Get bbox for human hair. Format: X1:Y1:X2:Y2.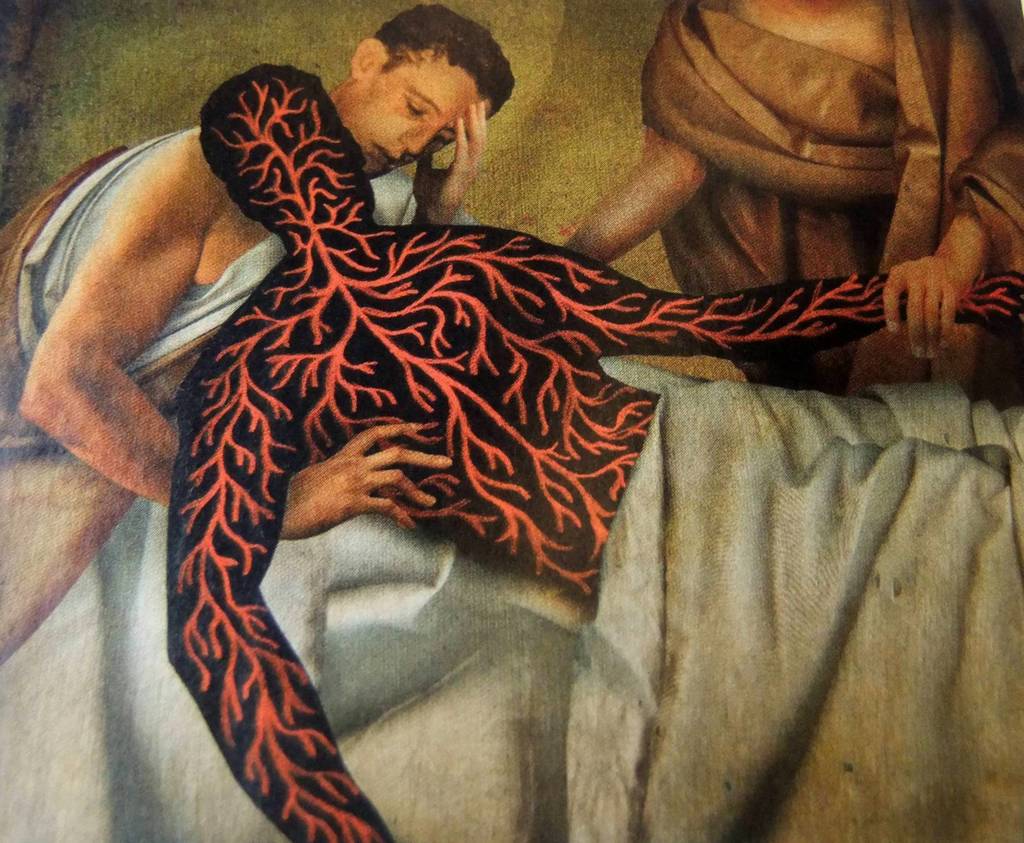
374:0:522:123.
